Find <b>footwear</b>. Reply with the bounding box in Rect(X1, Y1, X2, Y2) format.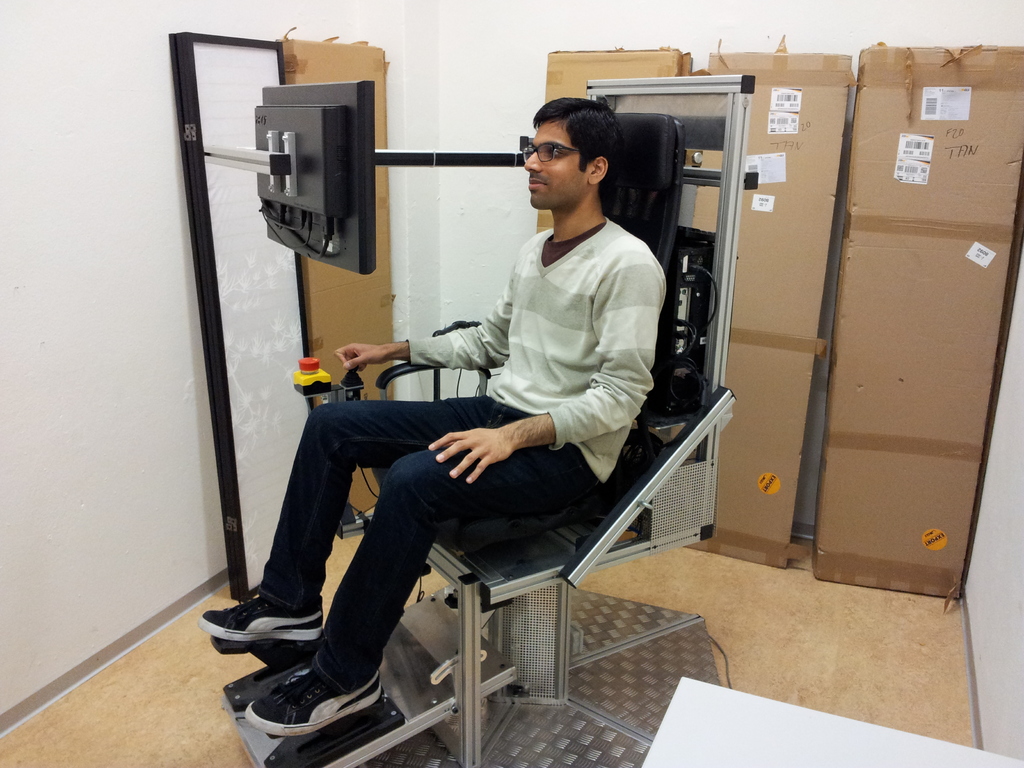
Rect(248, 637, 381, 733).
